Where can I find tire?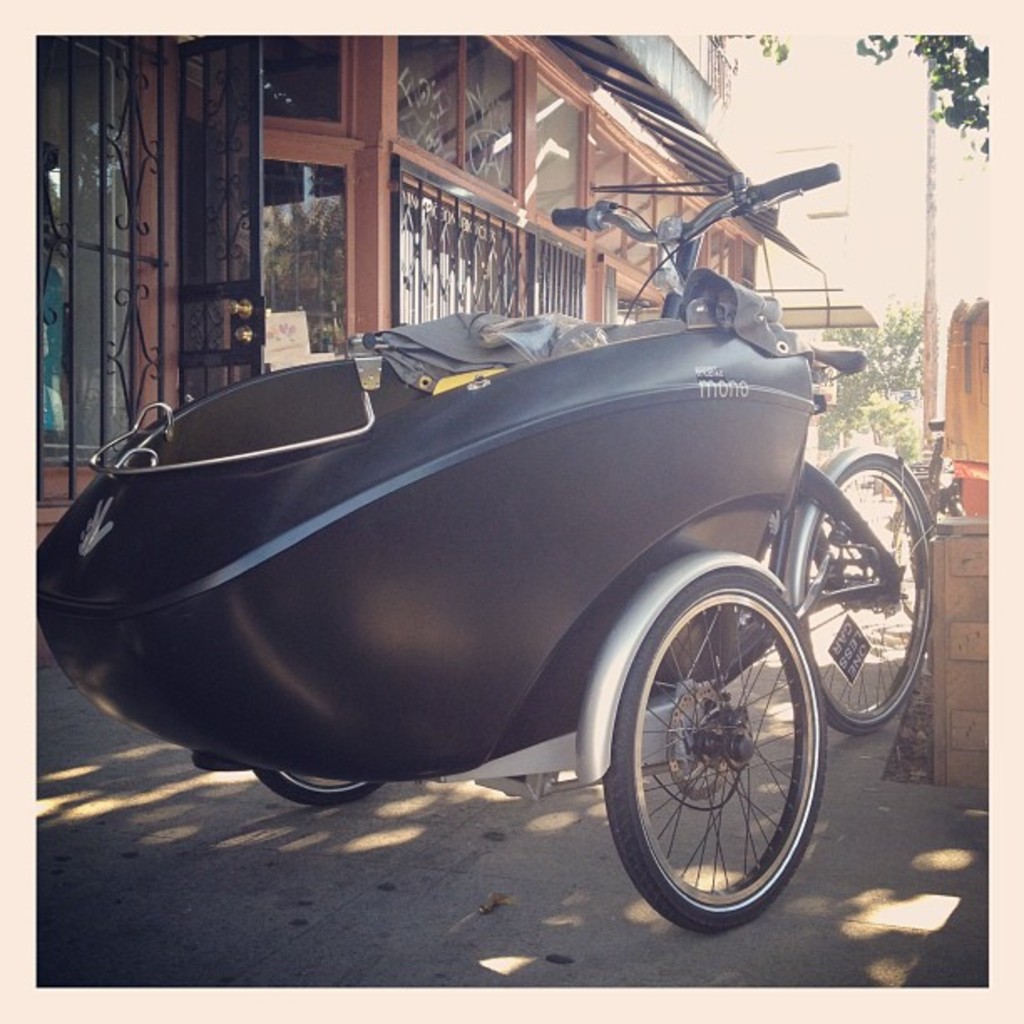
You can find it at (775, 447, 945, 738).
